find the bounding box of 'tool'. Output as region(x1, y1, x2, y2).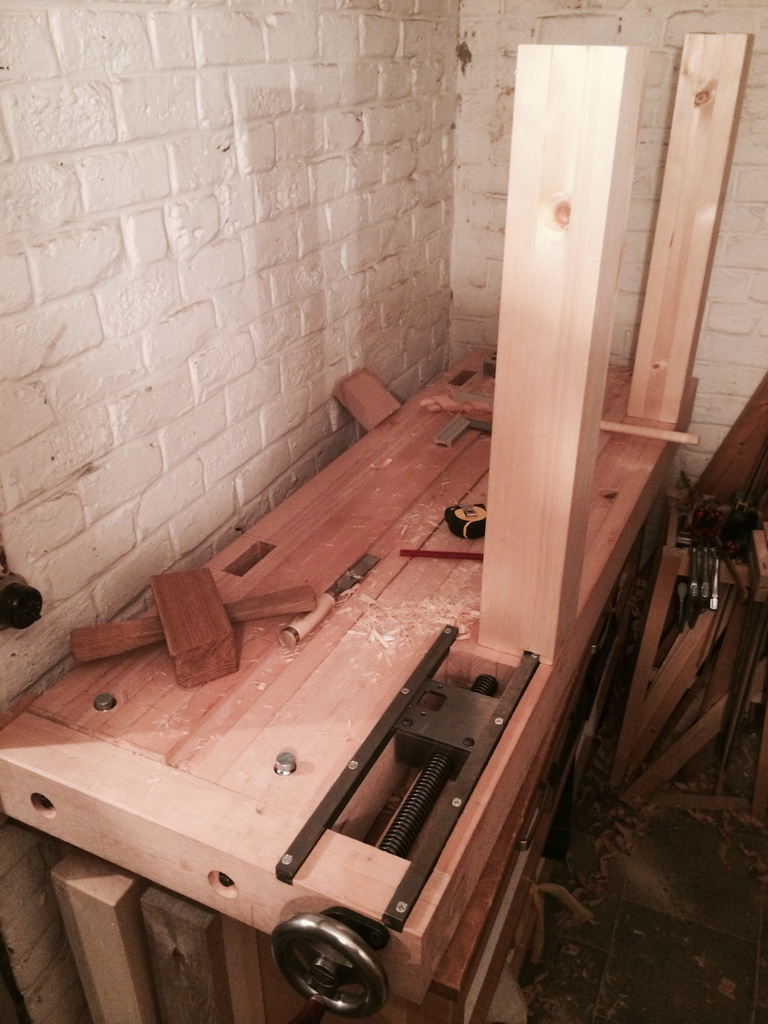
region(445, 502, 487, 538).
